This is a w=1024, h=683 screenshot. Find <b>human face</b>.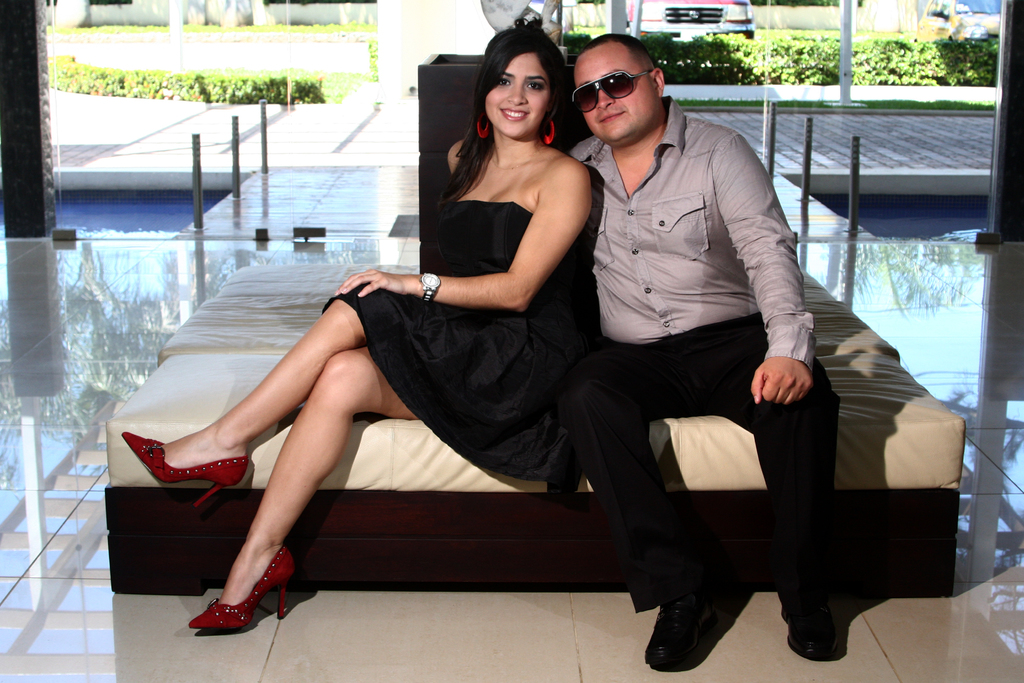
Bounding box: <region>572, 45, 657, 138</region>.
